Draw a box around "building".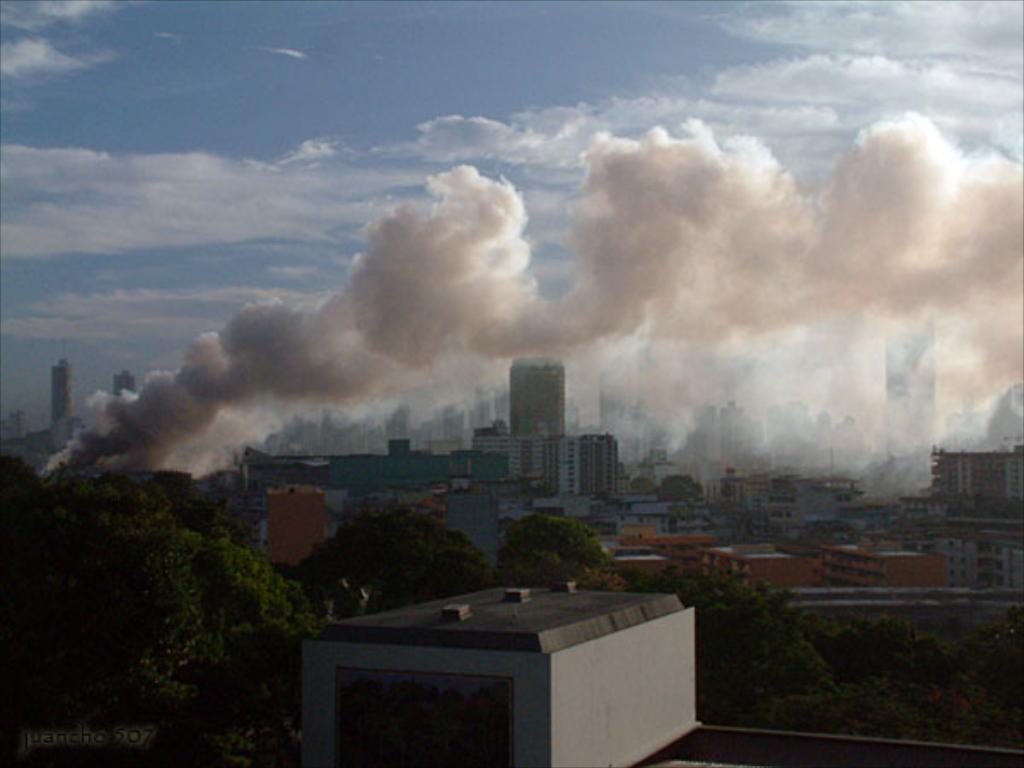
<box>908,522,1022,587</box>.
